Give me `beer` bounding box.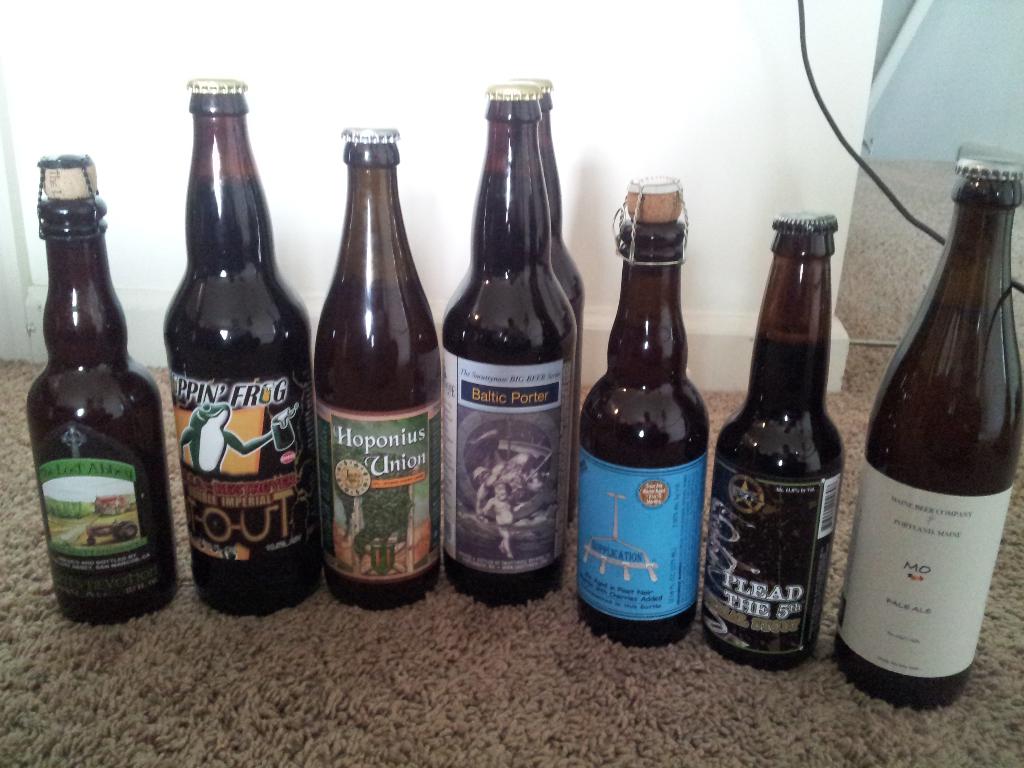
l=305, t=120, r=442, b=625.
